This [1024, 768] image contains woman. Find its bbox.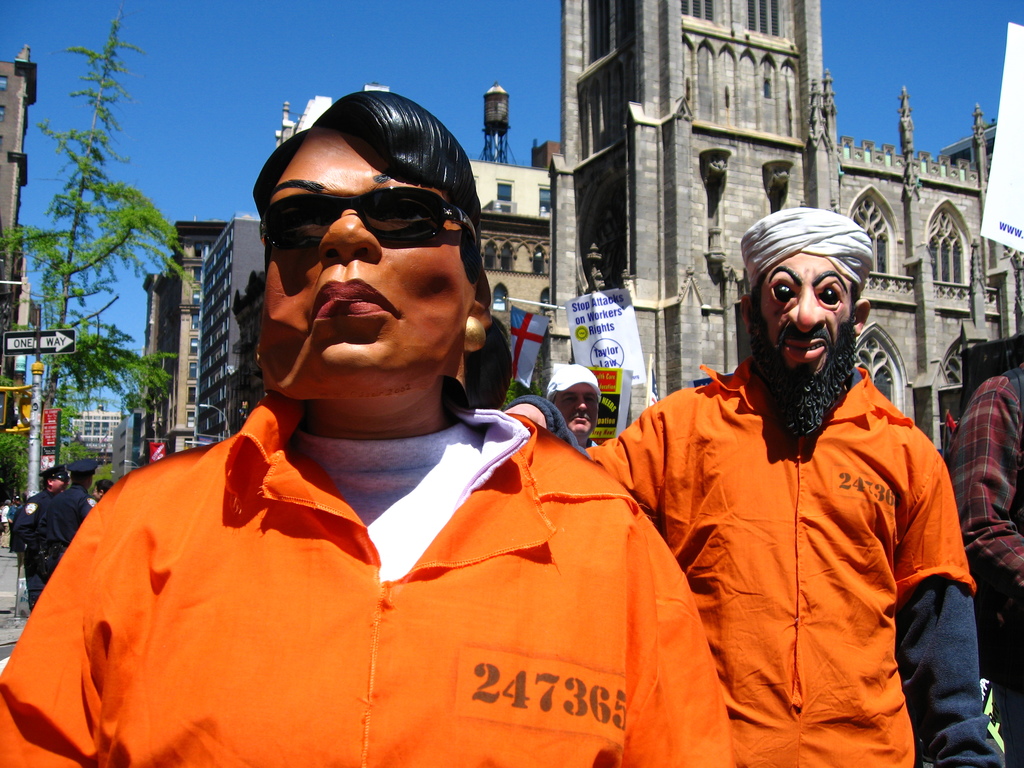
54,111,726,756.
